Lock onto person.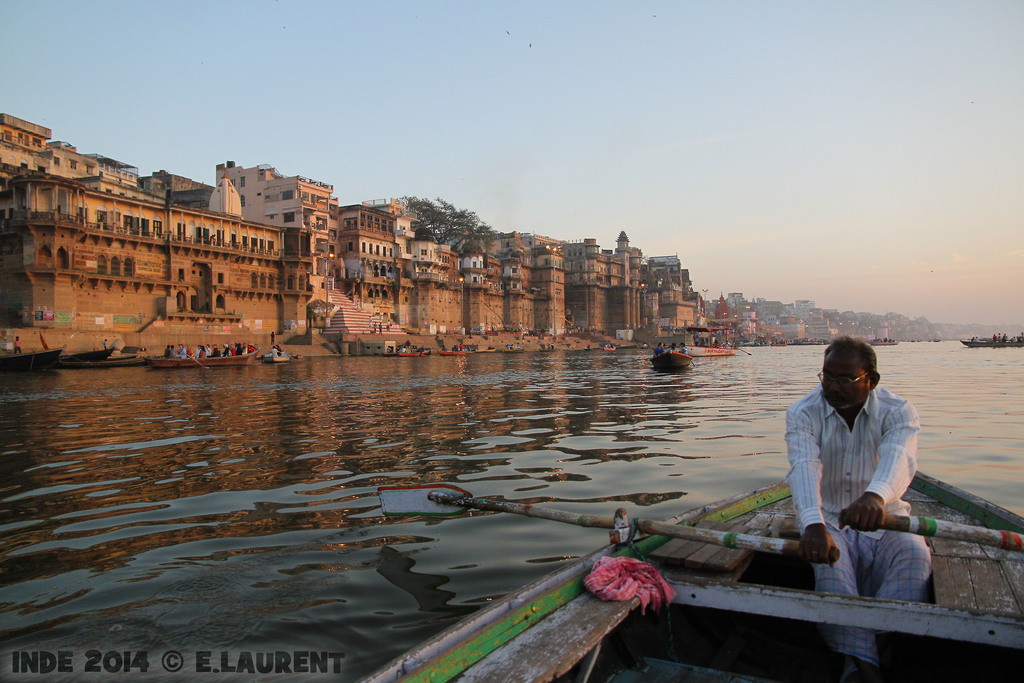
Locked: Rect(787, 331, 924, 579).
